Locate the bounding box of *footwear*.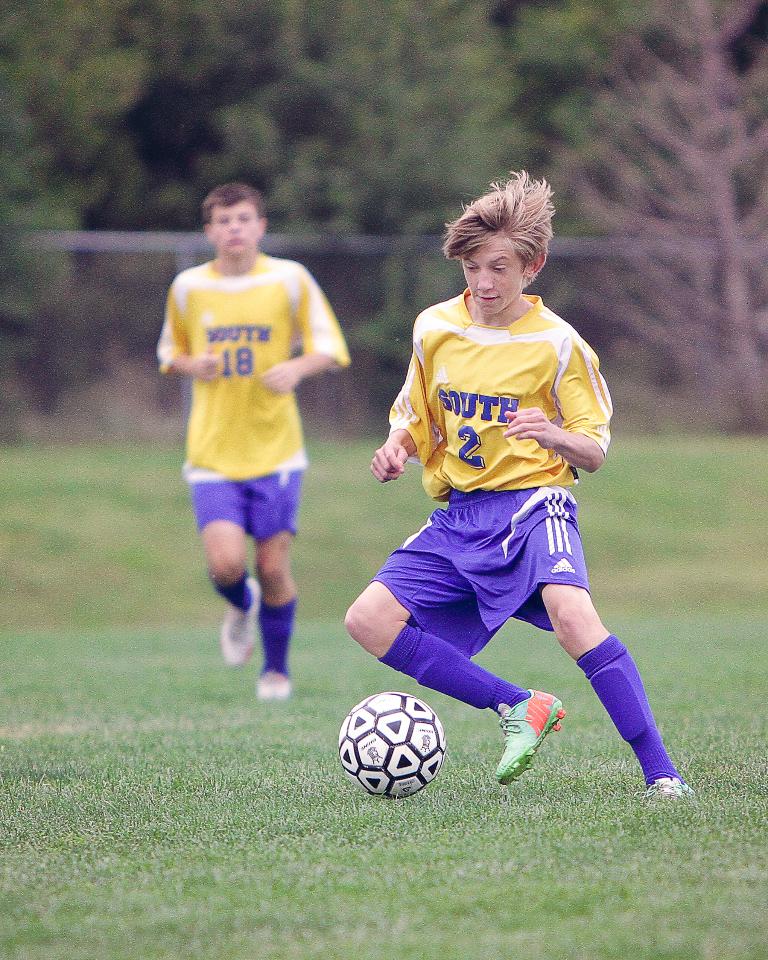
Bounding box: <box>256,668,292,706</box>.
